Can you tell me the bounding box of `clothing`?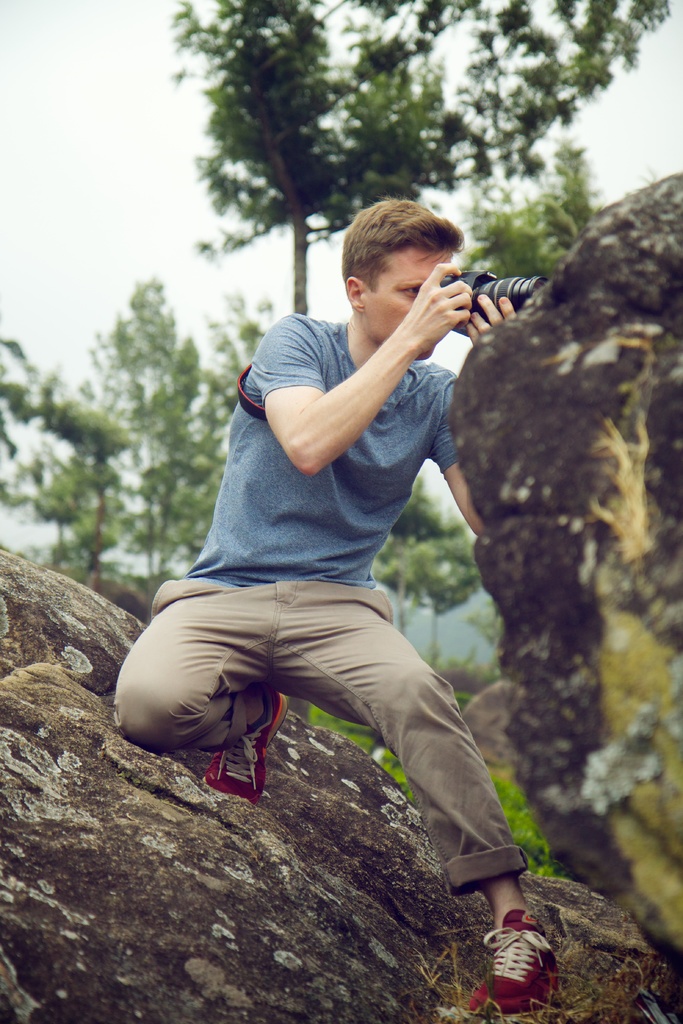
(x1=155, y1=269, x2=507, y2=852).
